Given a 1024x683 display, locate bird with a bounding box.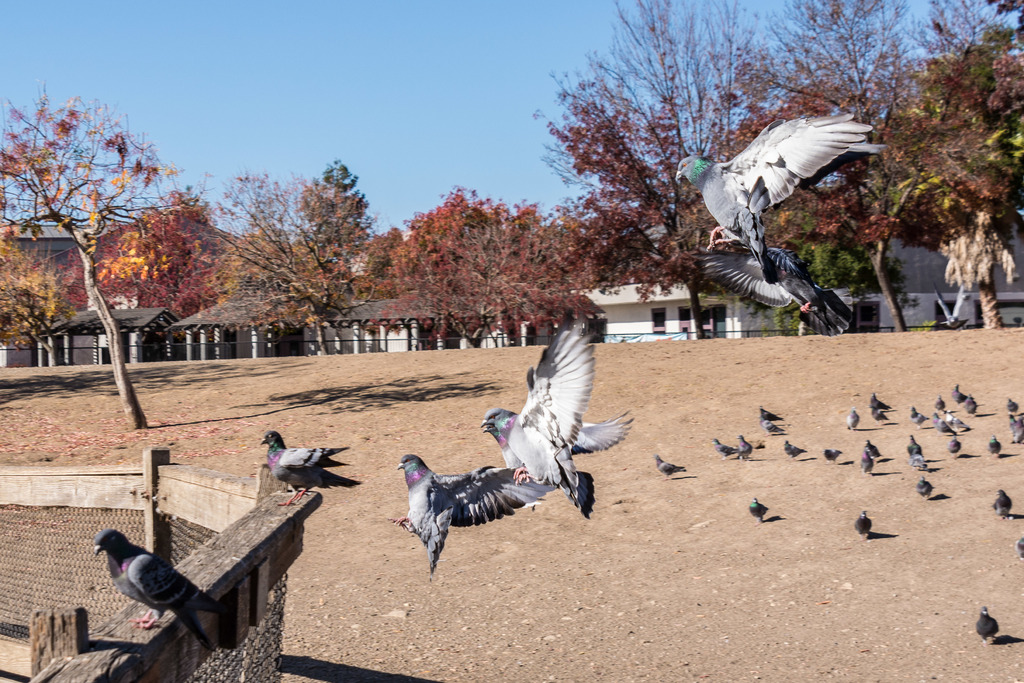
Located: [954, 386, 966, 406].
